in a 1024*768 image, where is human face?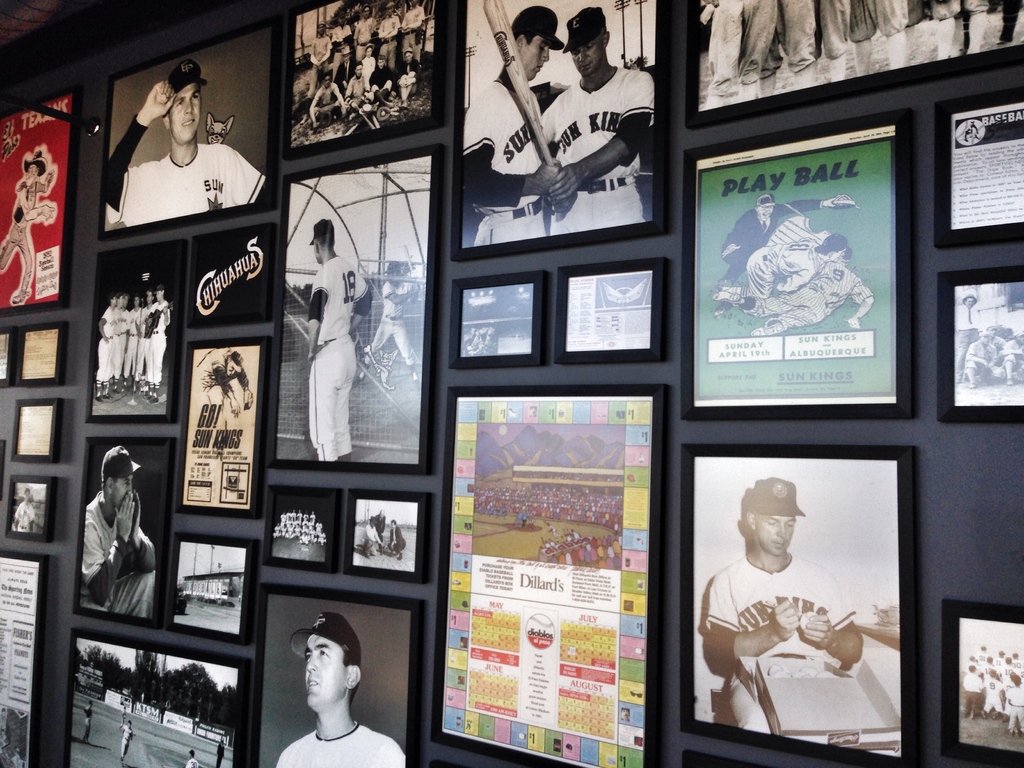
168 82 200 139.
